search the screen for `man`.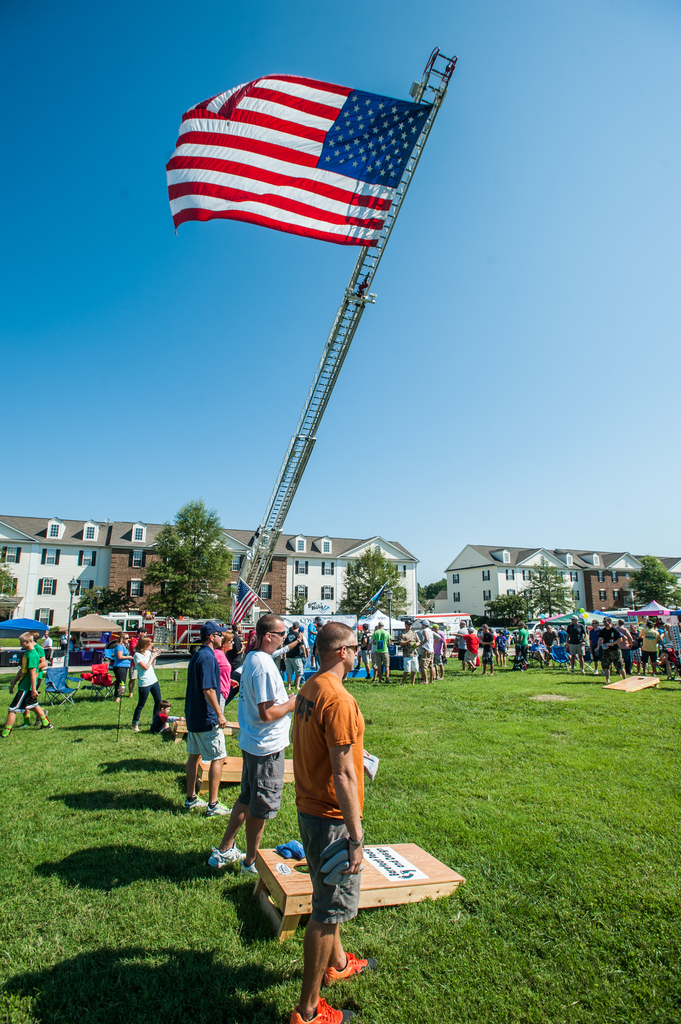
Found at region(263, 620, 412, 974).
